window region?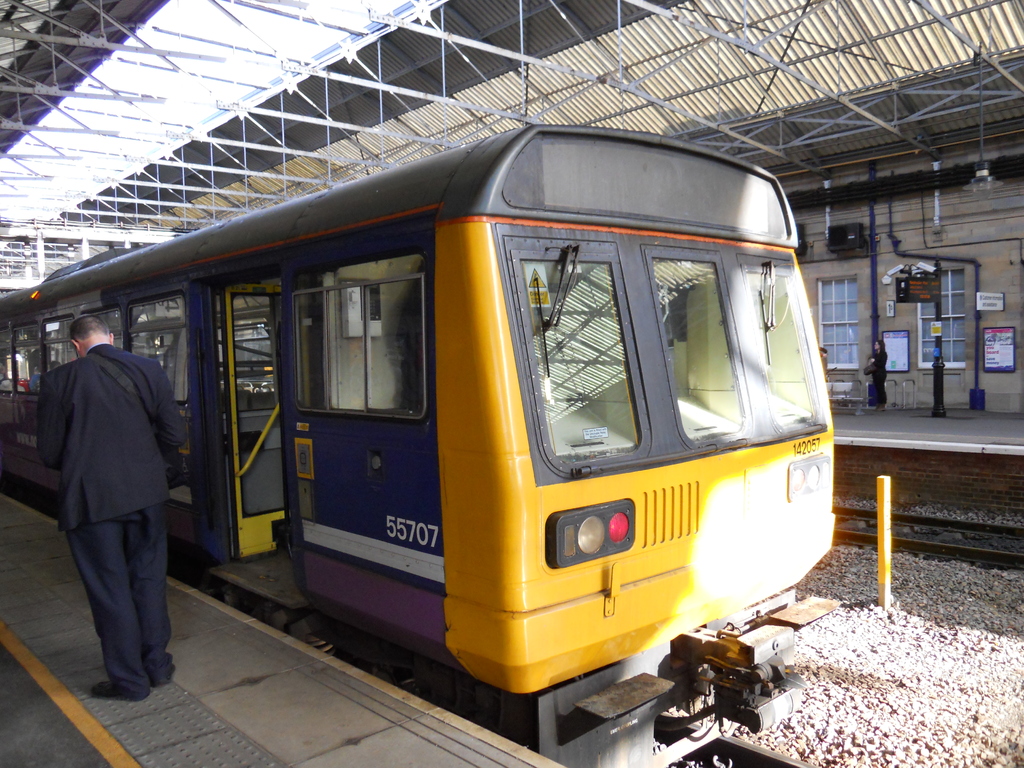
x1=287, y1=269, x2=426, y2=425
